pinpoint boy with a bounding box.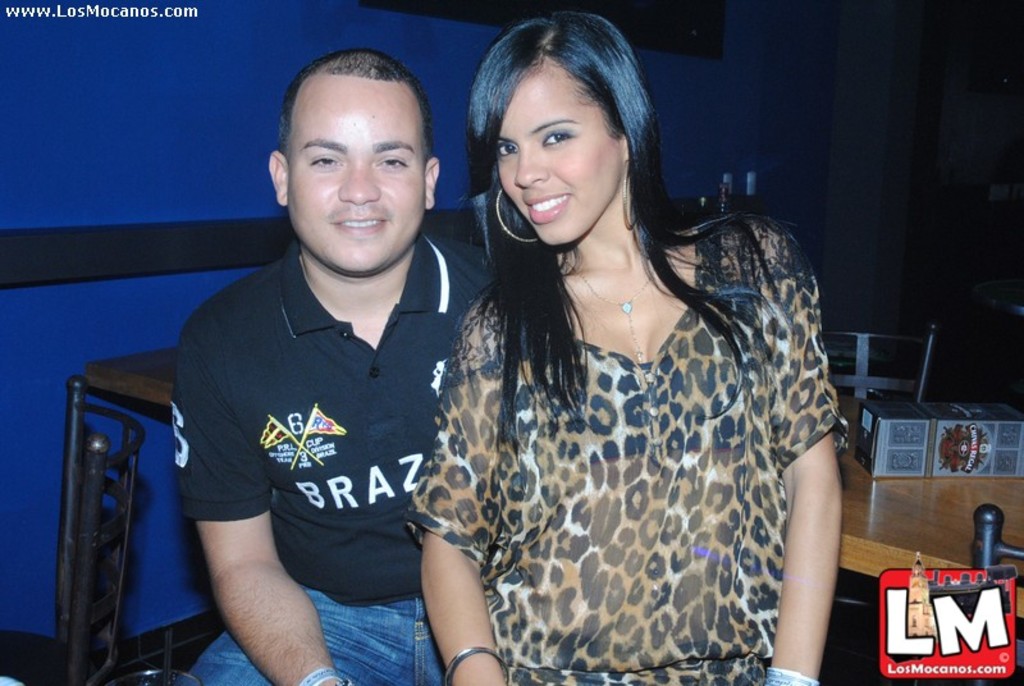
<box>124,42,485,680</box>.
